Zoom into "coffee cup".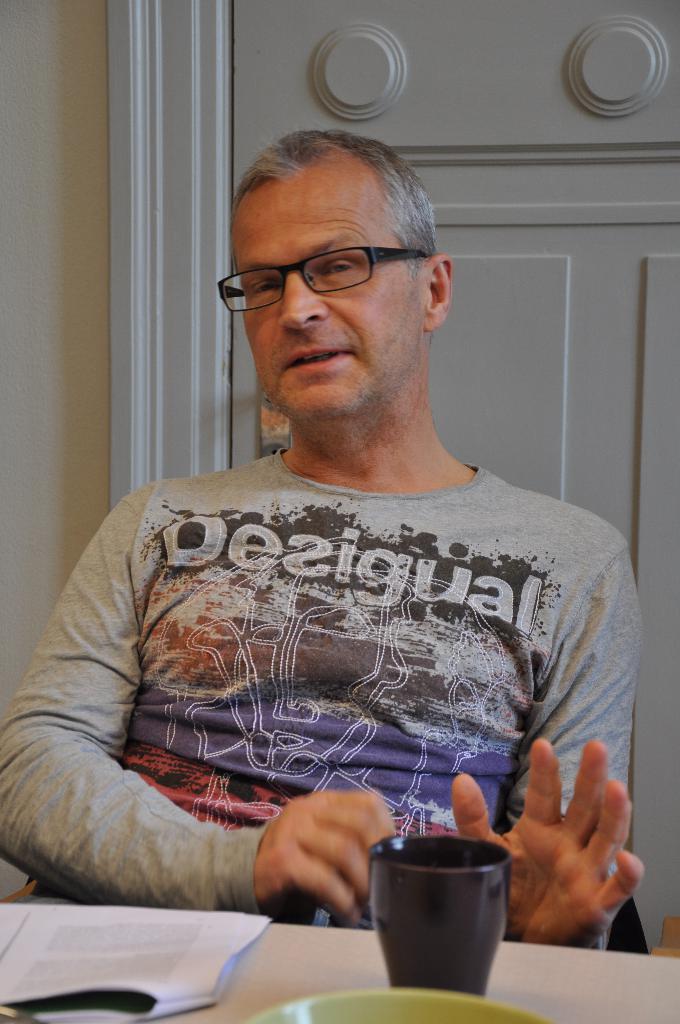
Zoom target: 360, 829, 521, 995.
